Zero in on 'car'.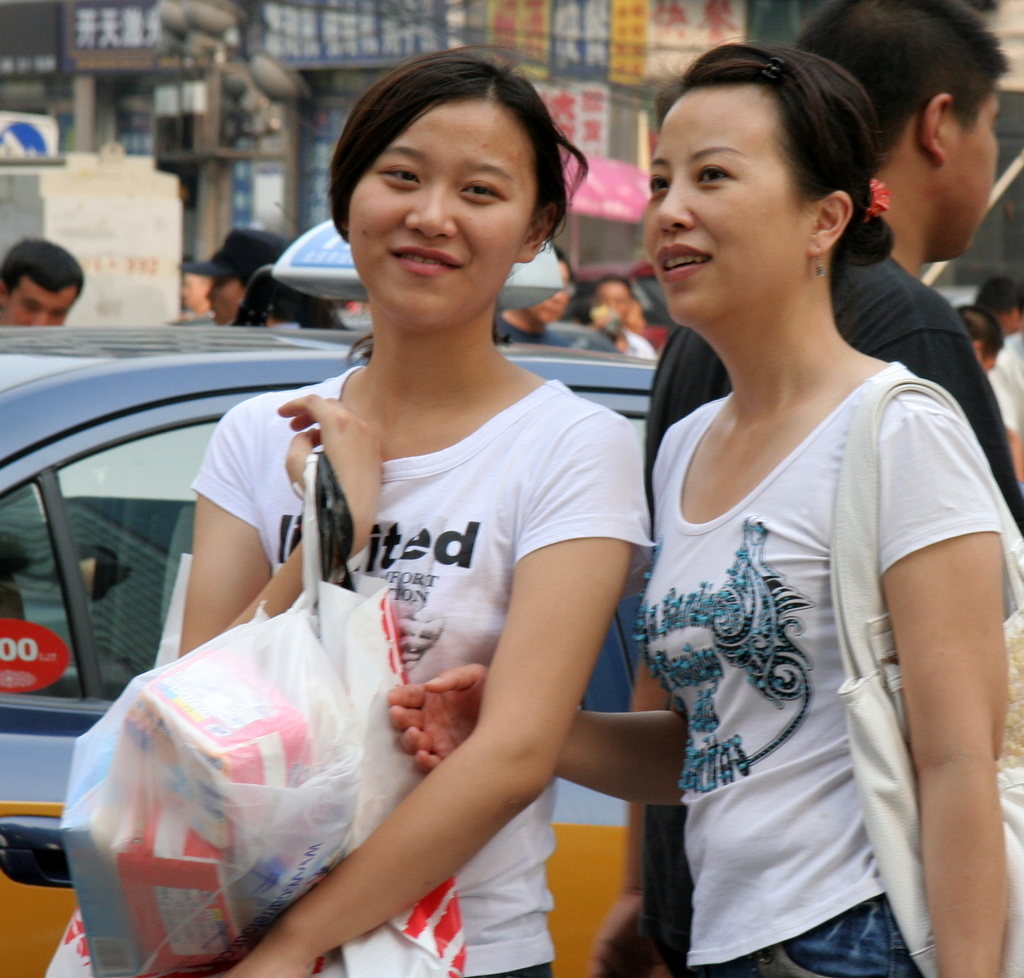
Zeroed in: (0, 327, 663, 977).
